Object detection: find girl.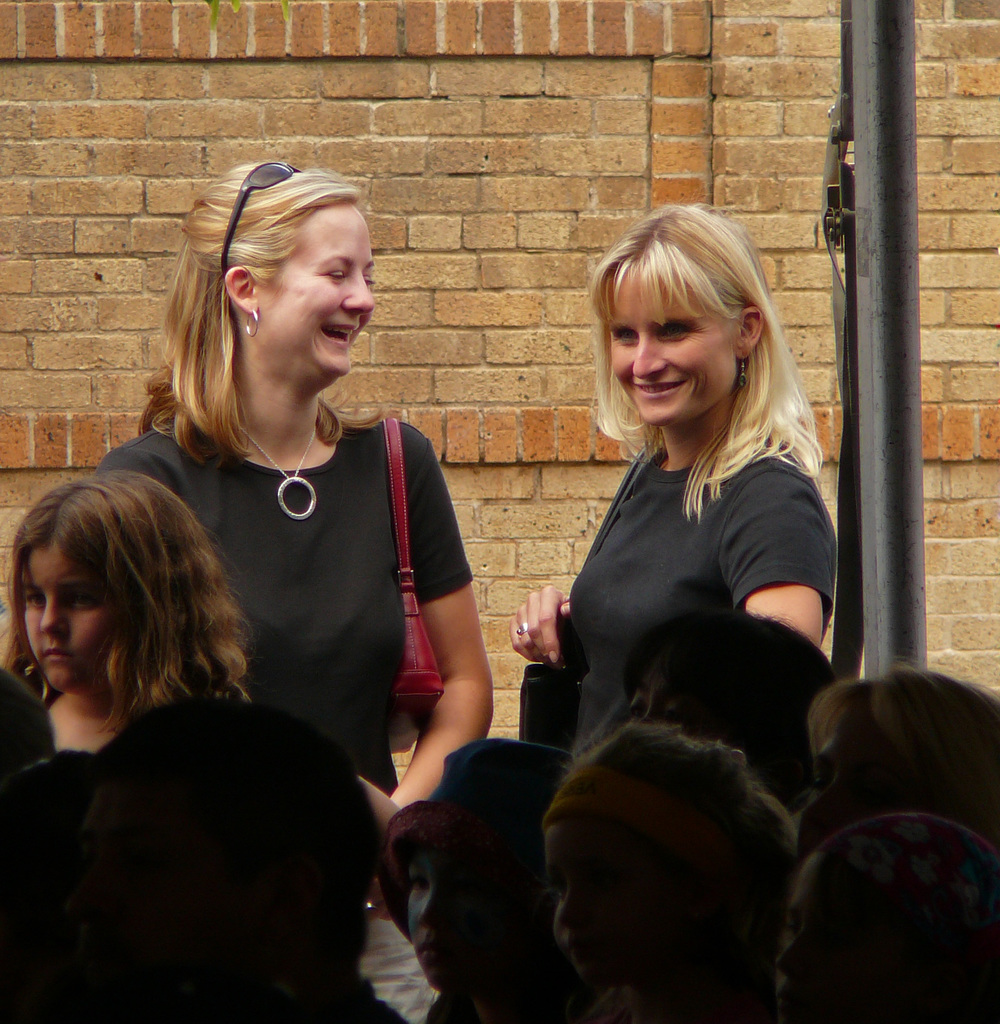
(x1=385, y1=744, x2=589, y2=1023).
